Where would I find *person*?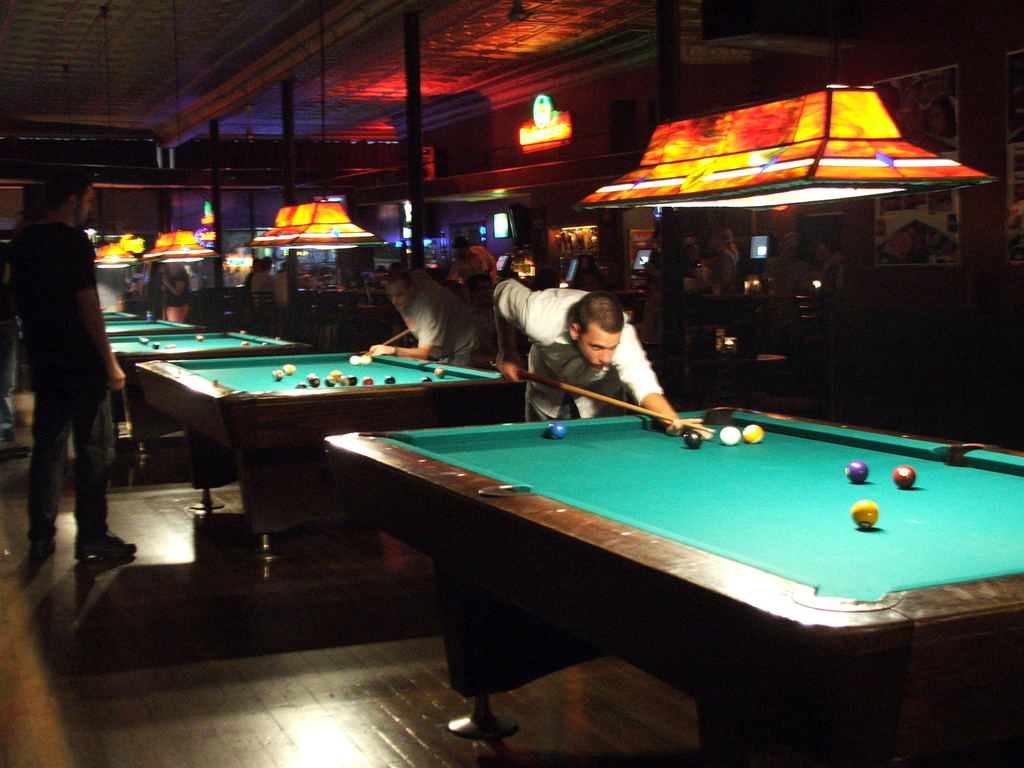
At [left=455, top=235, right=493, bottom=284].
